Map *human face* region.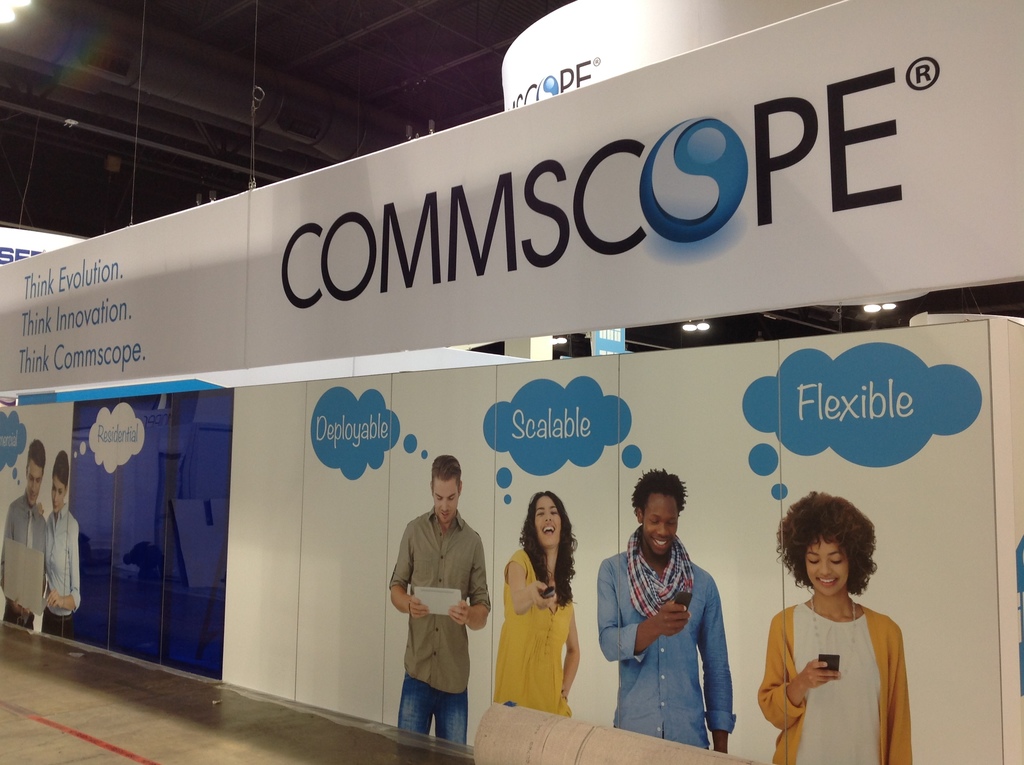
Mapped to rect(28, 464, 42, 506).
